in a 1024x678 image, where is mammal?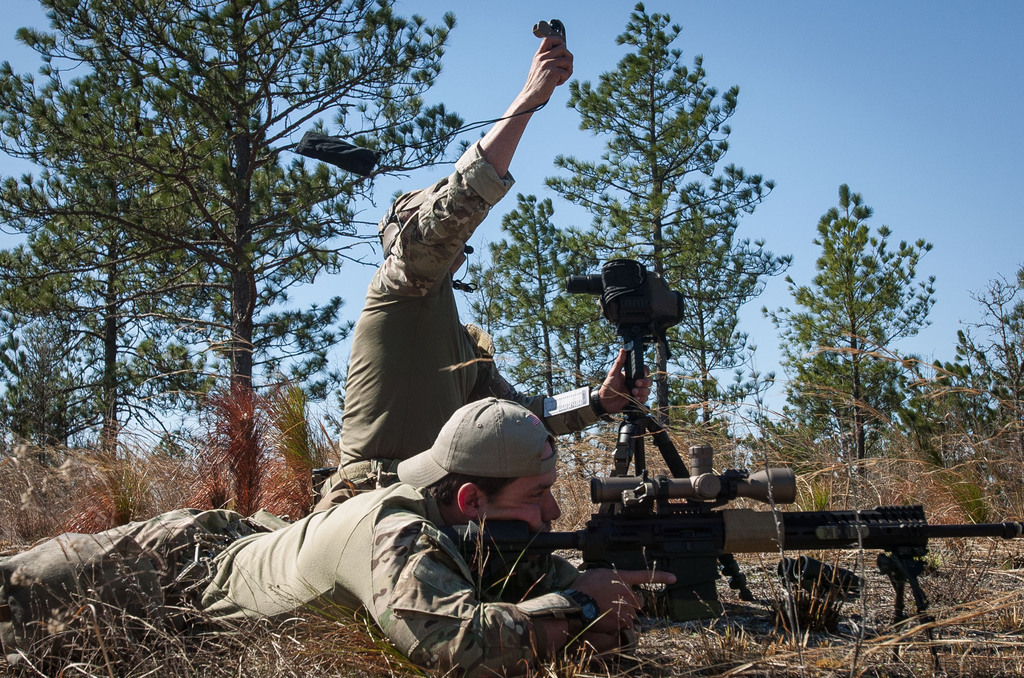
147/436/701/651.
